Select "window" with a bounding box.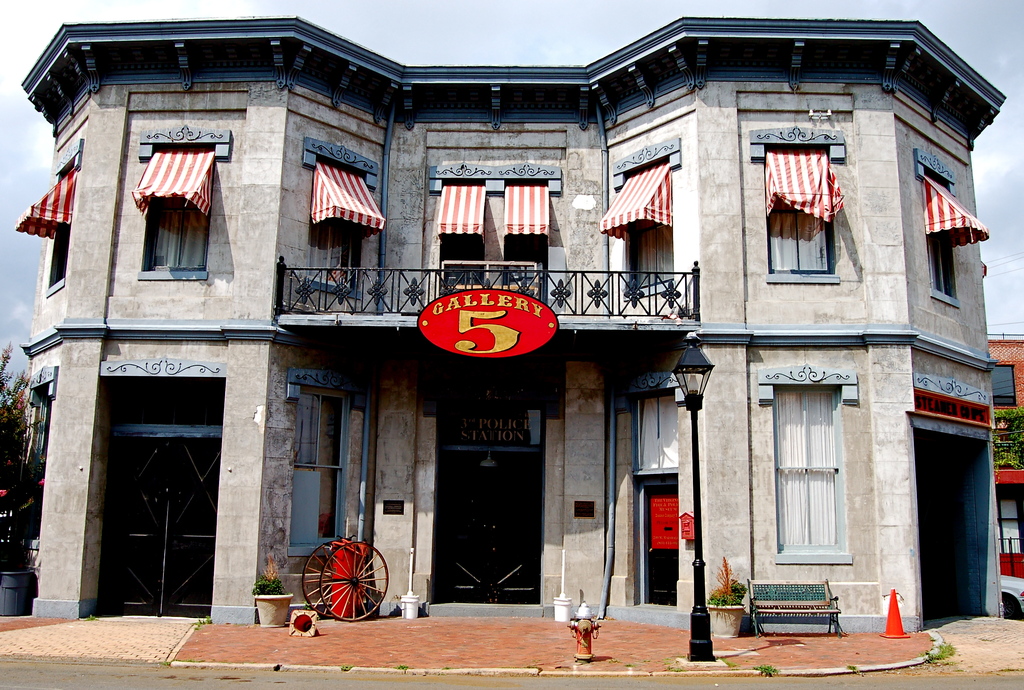
region(636, 383, 693, 473).
